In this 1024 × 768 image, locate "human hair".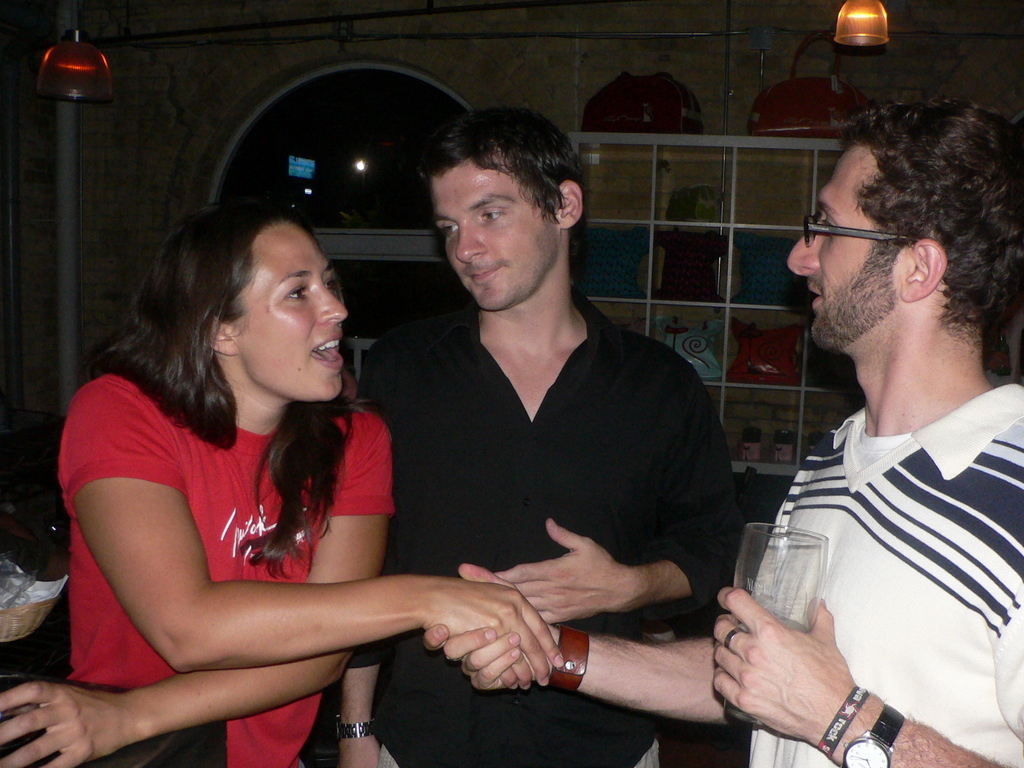
Bounding box: <box>834,103,1023,350</box>.
